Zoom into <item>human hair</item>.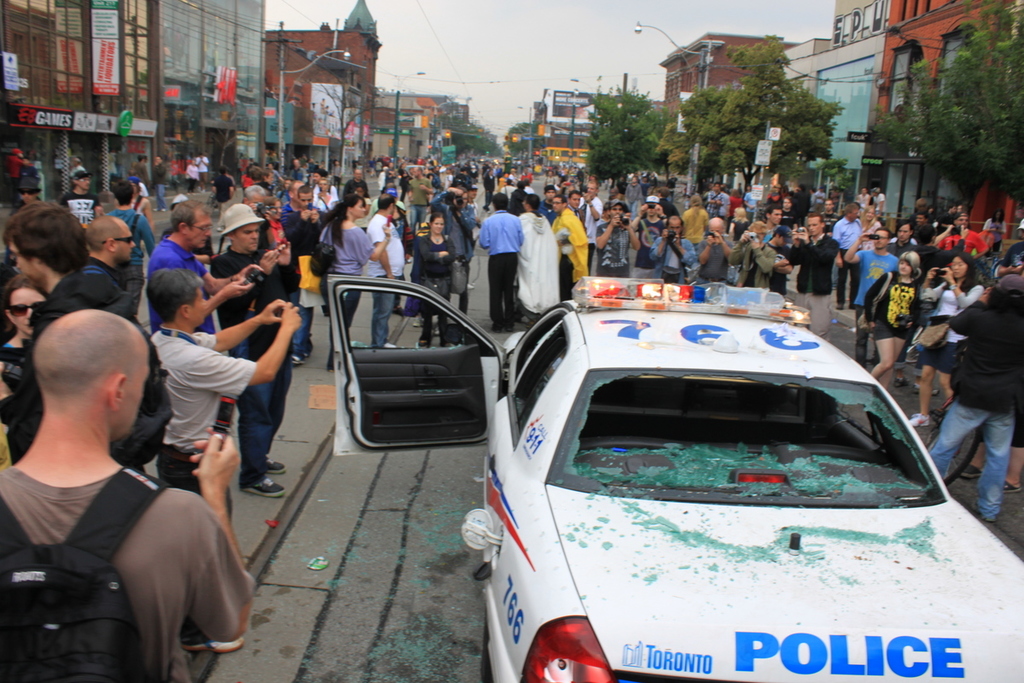
Zoom target: select_region(143, 268, 207, 320).
